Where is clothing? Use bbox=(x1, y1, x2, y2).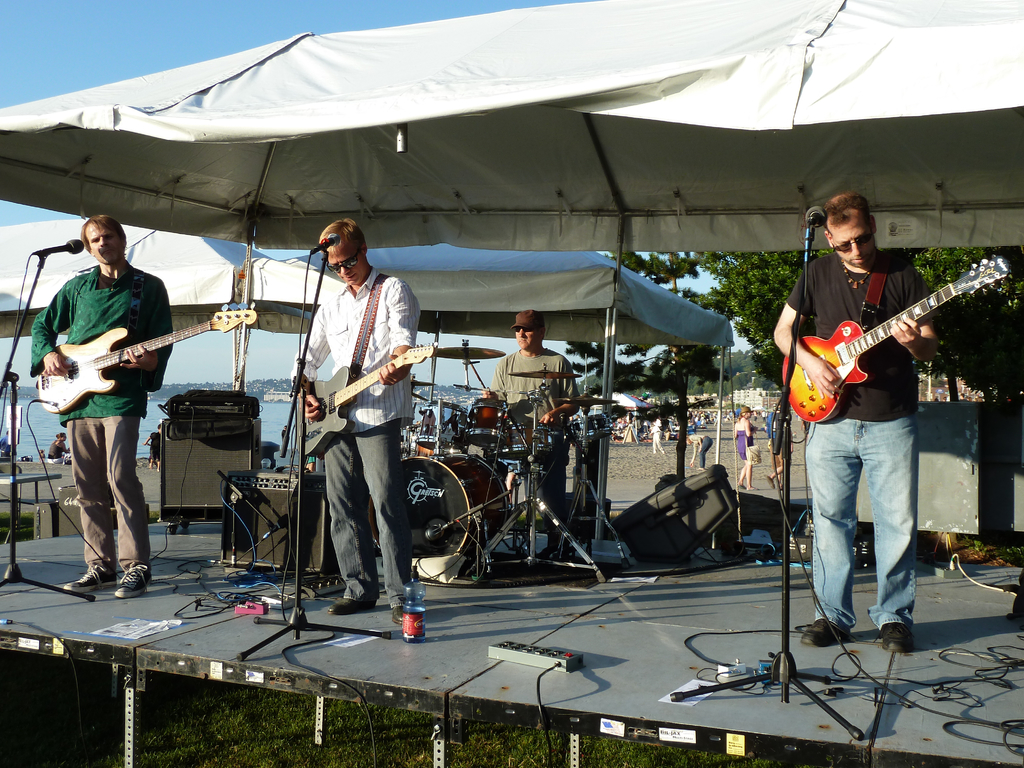
bbox=(650, 419, 666, 455).
